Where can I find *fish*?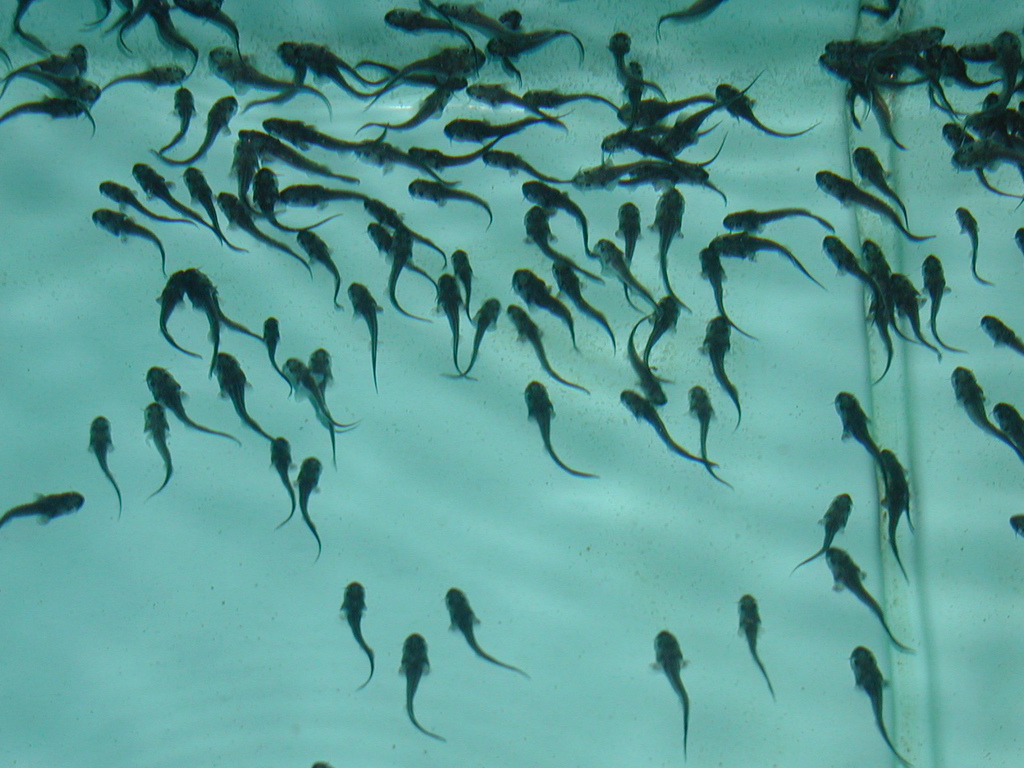
You can find it at (x1=510, y1=266, x2=575, y2=351).
